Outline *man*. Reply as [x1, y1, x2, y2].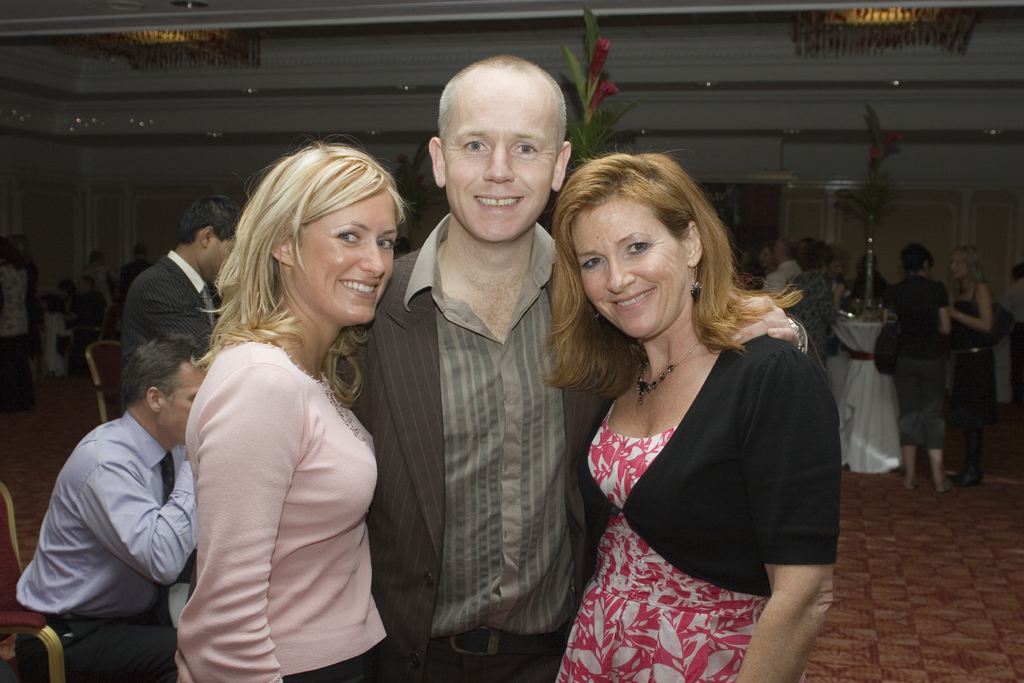
[119, 195, 255, 390].
